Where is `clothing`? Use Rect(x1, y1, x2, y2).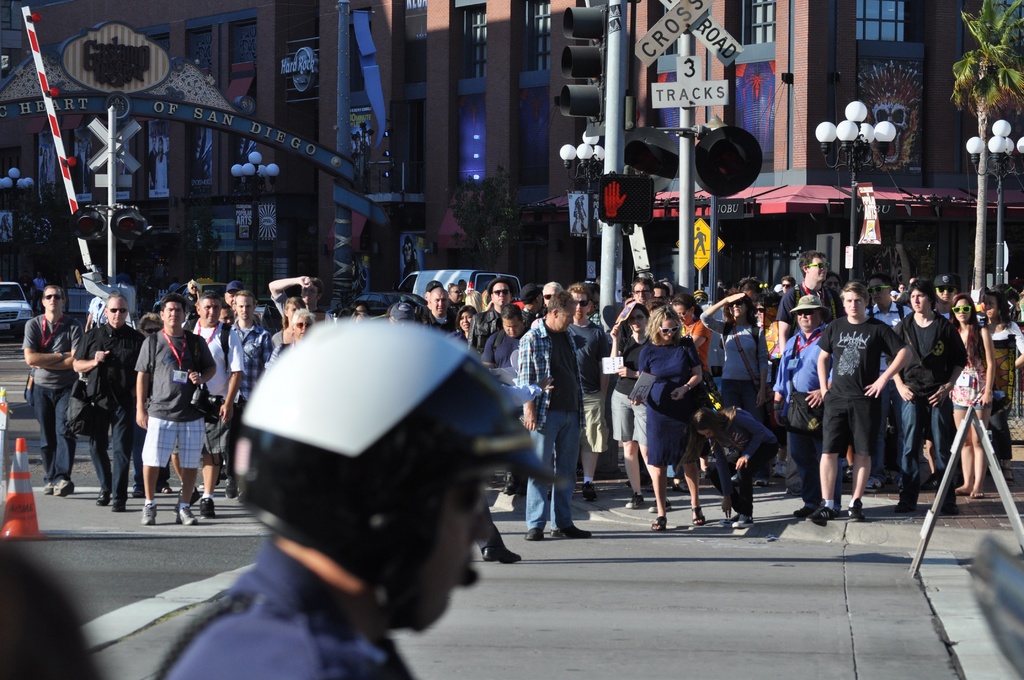
Rect(223, 321, 275, 478).
